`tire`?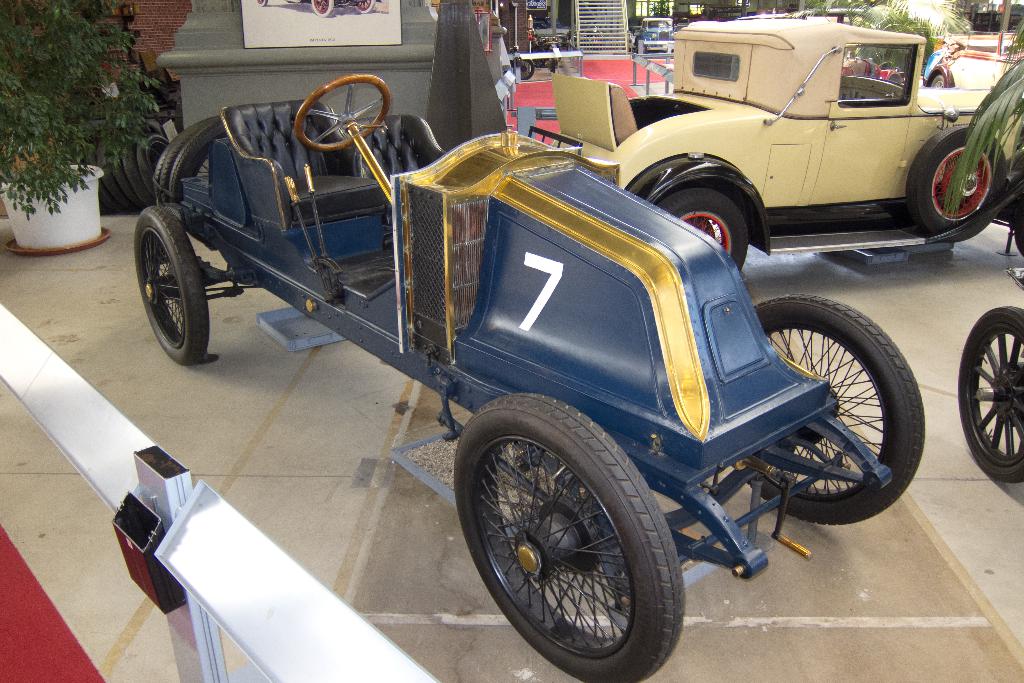
<bbox>454, 395, 685, 682</bbox>
